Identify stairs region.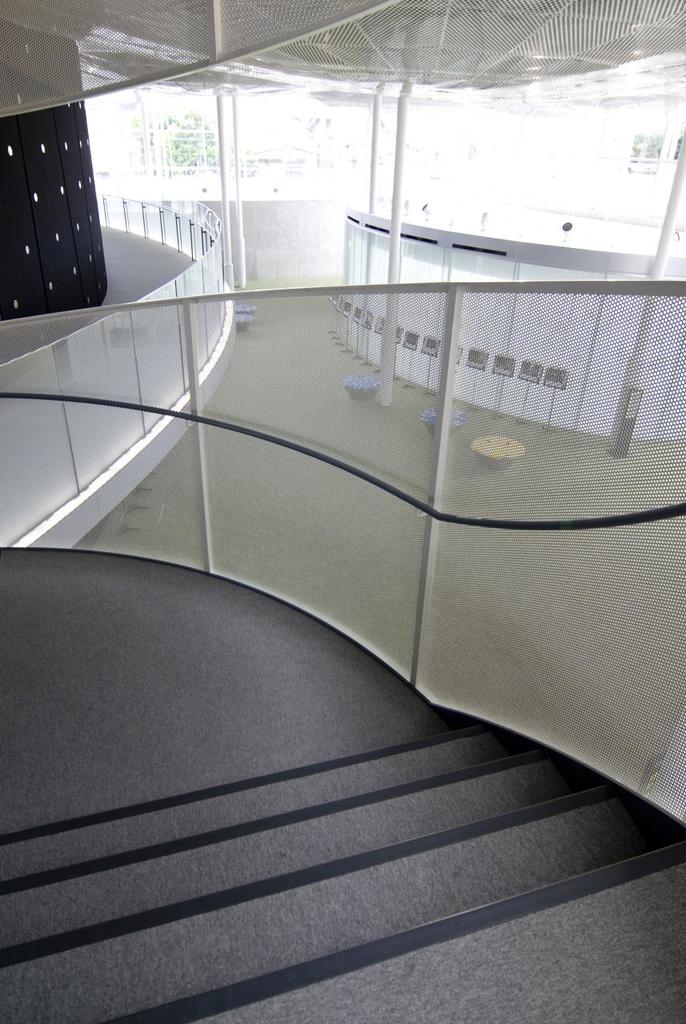
Region: crop(0, 542, 685, 1023).
